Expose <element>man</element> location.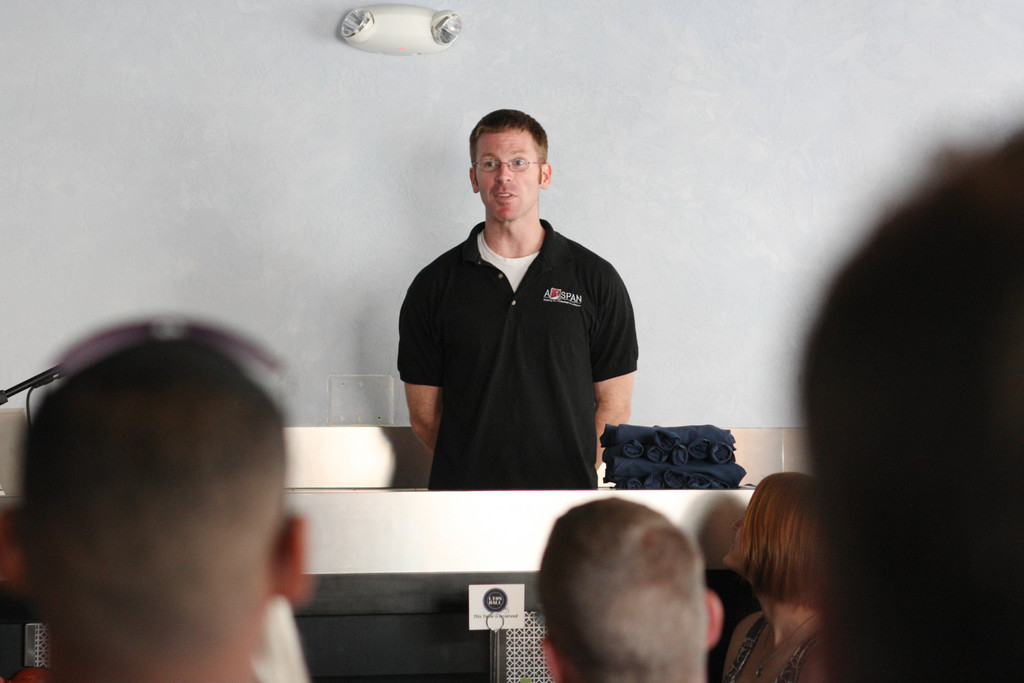
Exposed at (x1=532, y1=497, x2=721, y2=682).
